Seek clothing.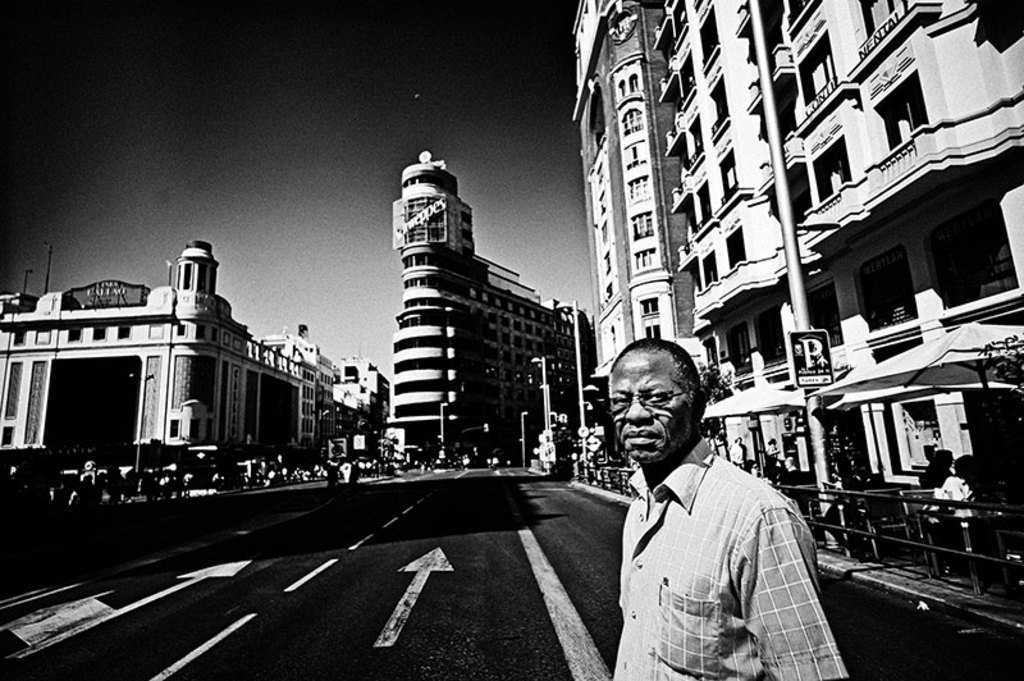
613:433:851:680.
